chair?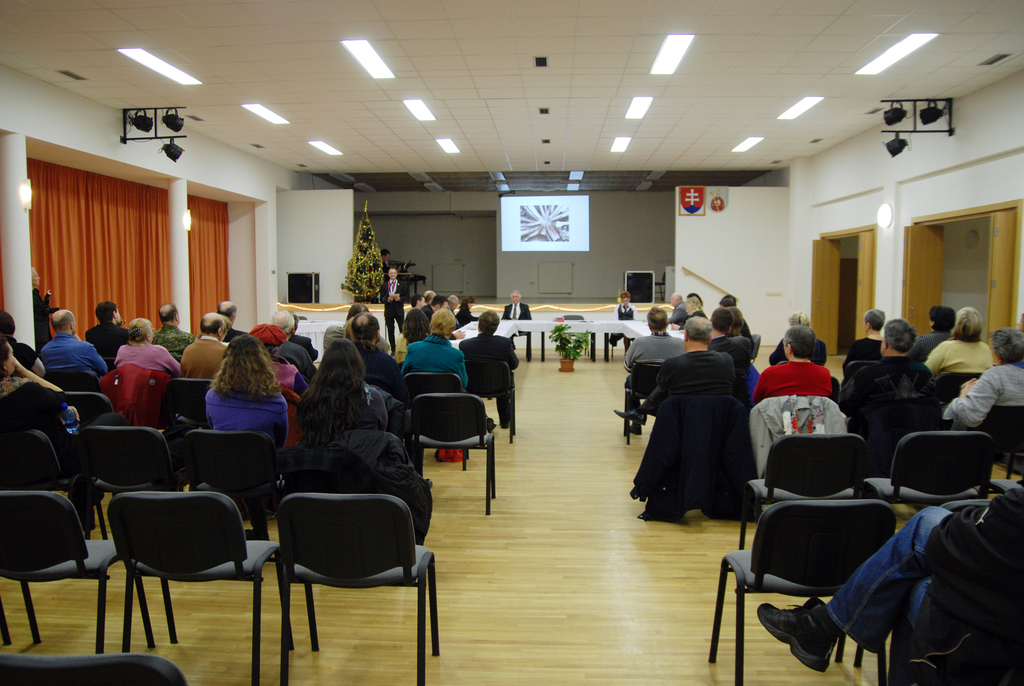
box(468, 362, 518, 442)
